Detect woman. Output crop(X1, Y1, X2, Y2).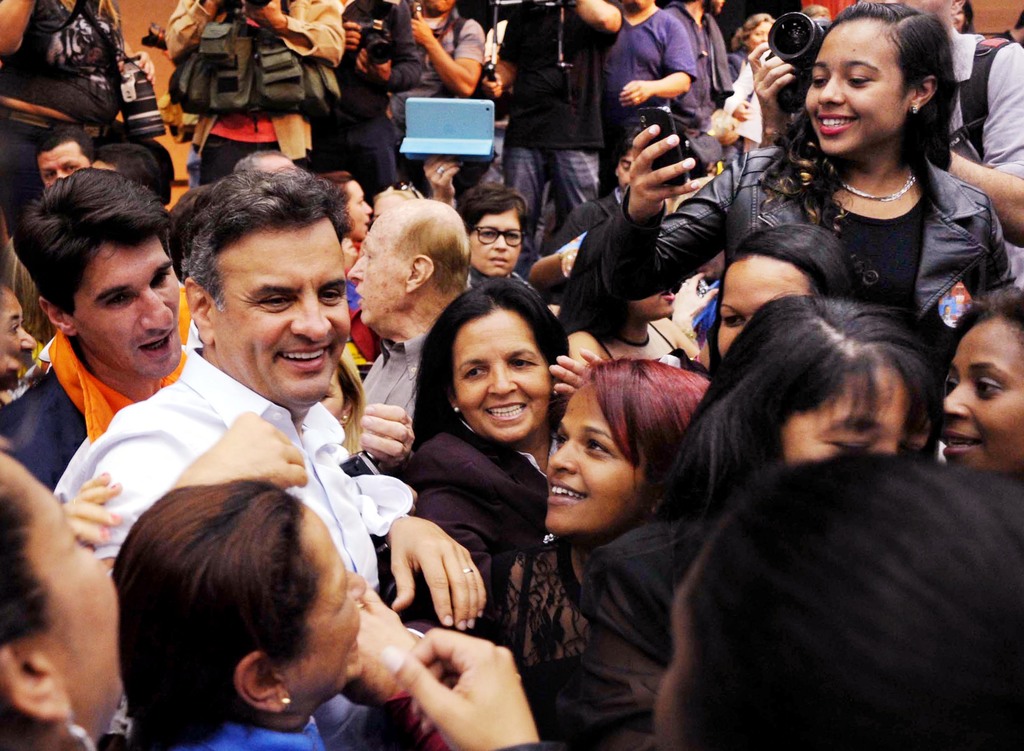
crop(579, 1, 1019, 359).
